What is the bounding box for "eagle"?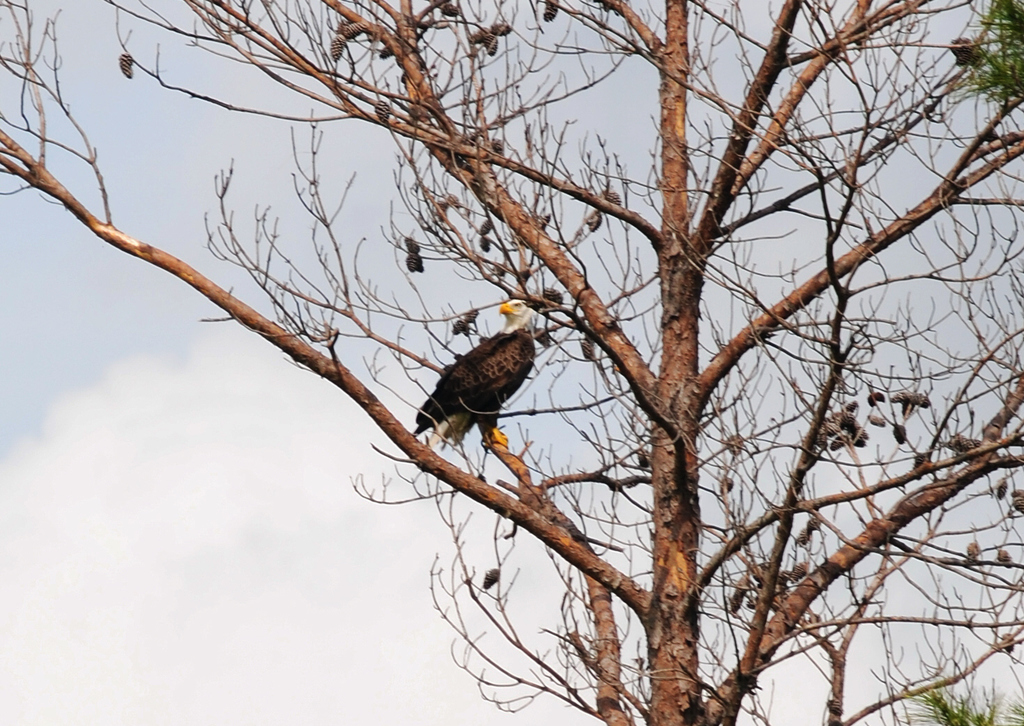
detection(398, 297, 540, 480).
